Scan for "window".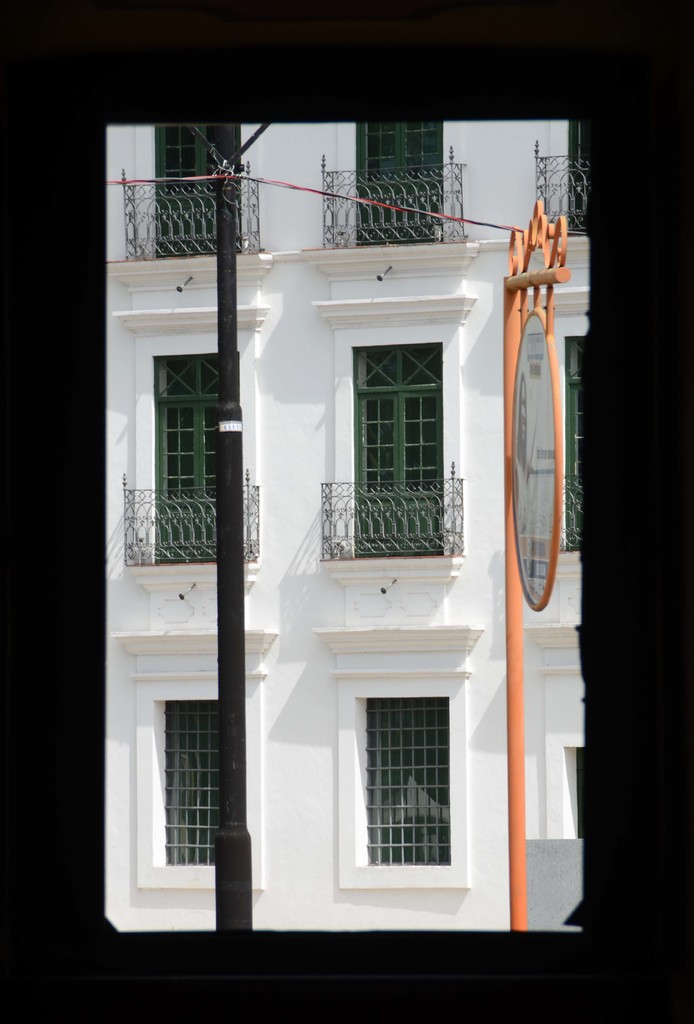
Scan result: bbox=(565, 118, 591, 242).
